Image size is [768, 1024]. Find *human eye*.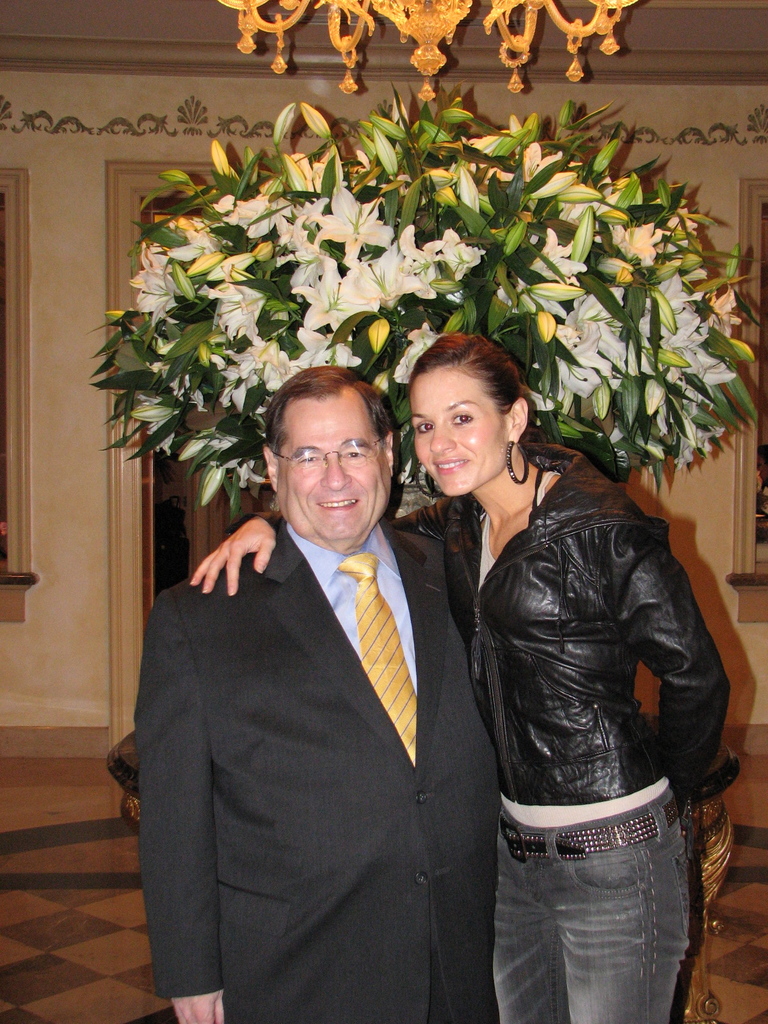
(left=294, top=448, right=324, bottom=471).
